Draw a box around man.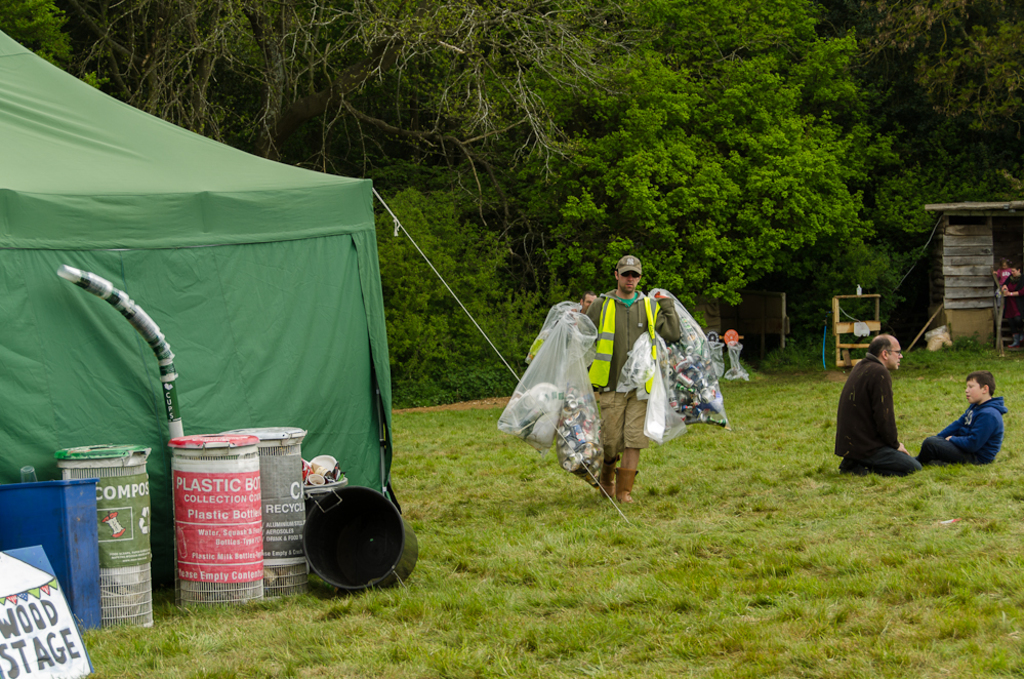
843:328:933:484.
